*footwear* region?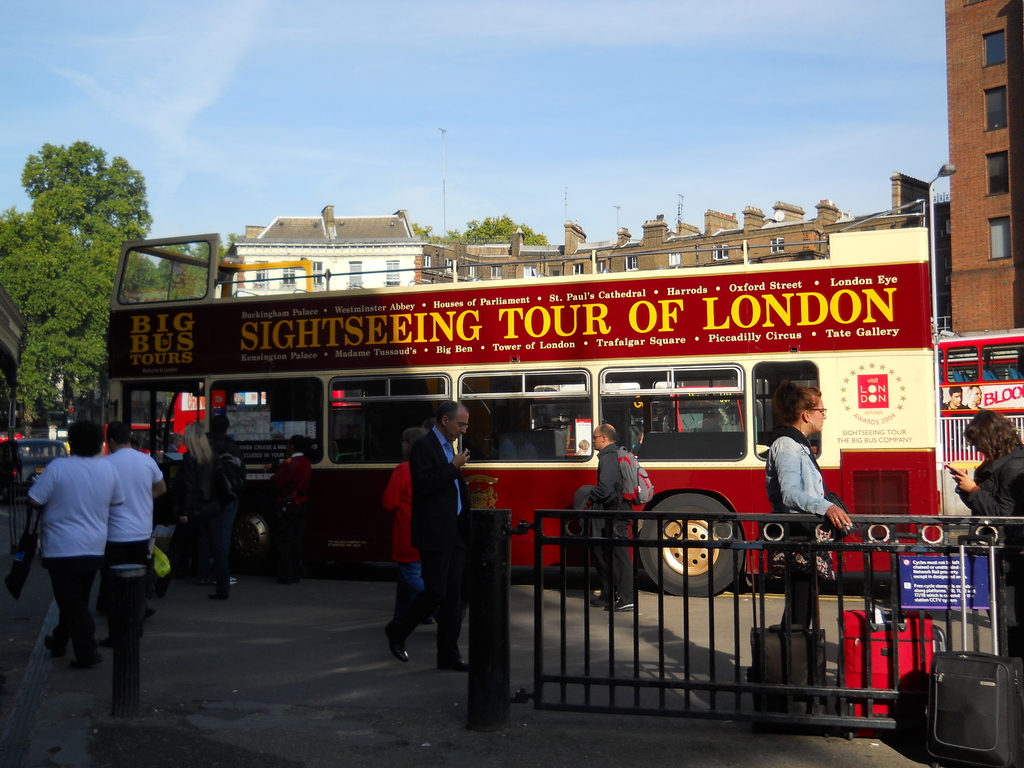
(x1=387, y1=614, x2=409, y2=662)
